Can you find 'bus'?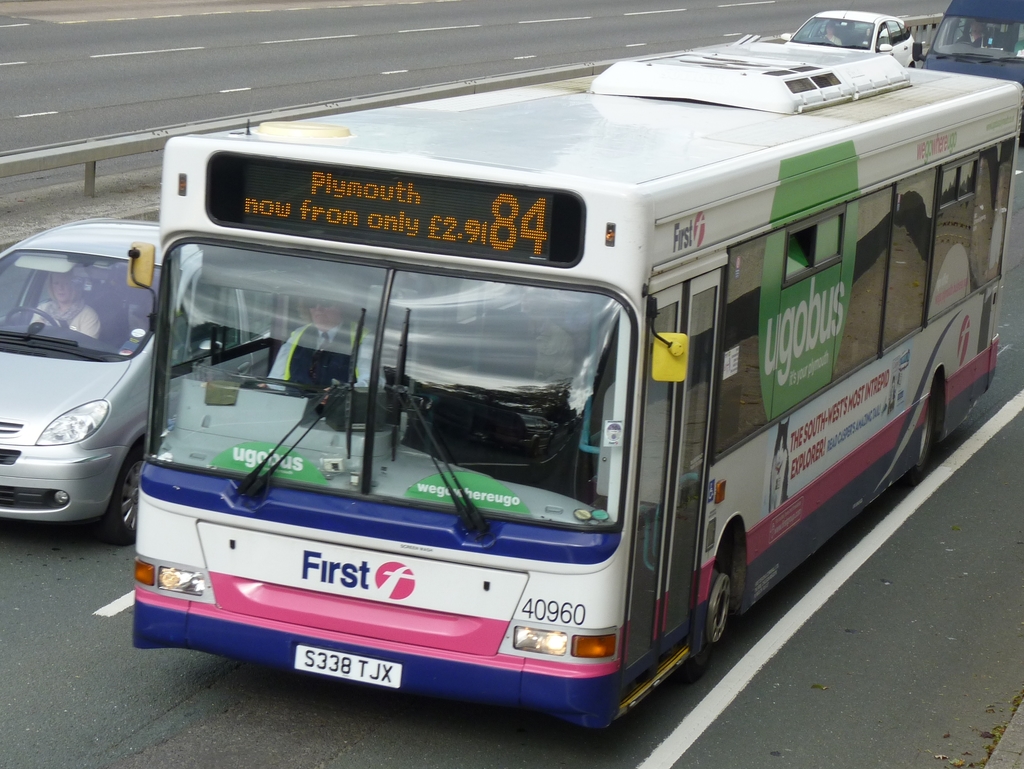
Yes, bounding box: <box>127,35,1023,740</box>.
